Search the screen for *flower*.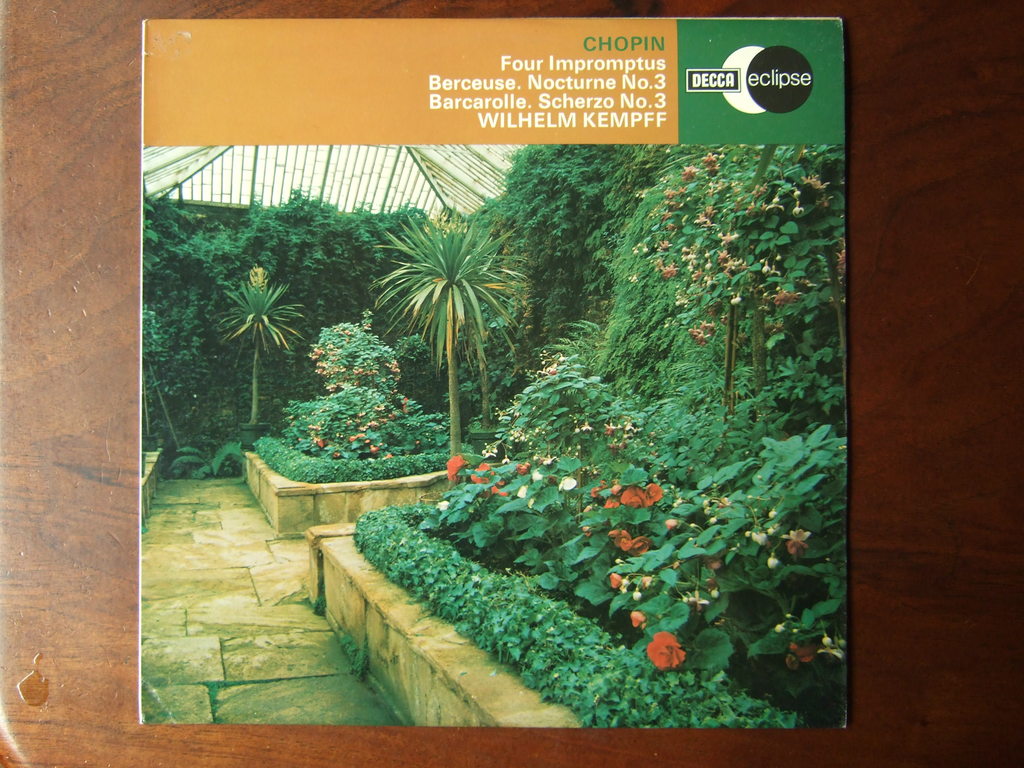
Found at x1=444 y1=454 x2=461 y2=485.
